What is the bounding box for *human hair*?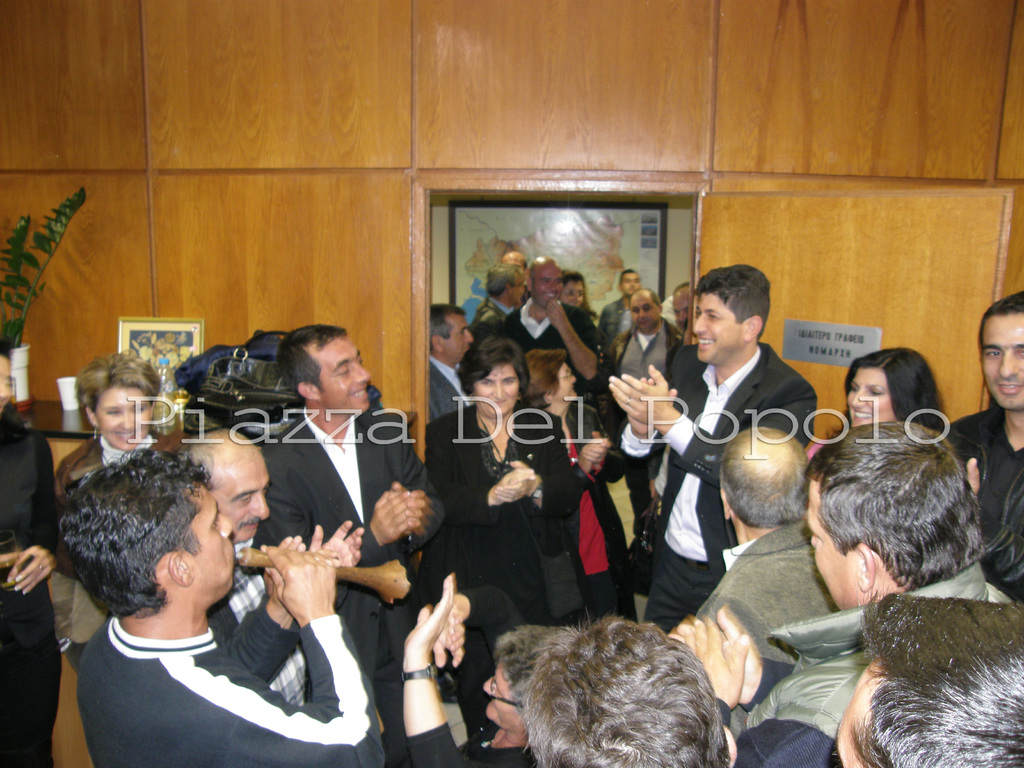
x1=57 y1=440 x2=216 y2=622.
